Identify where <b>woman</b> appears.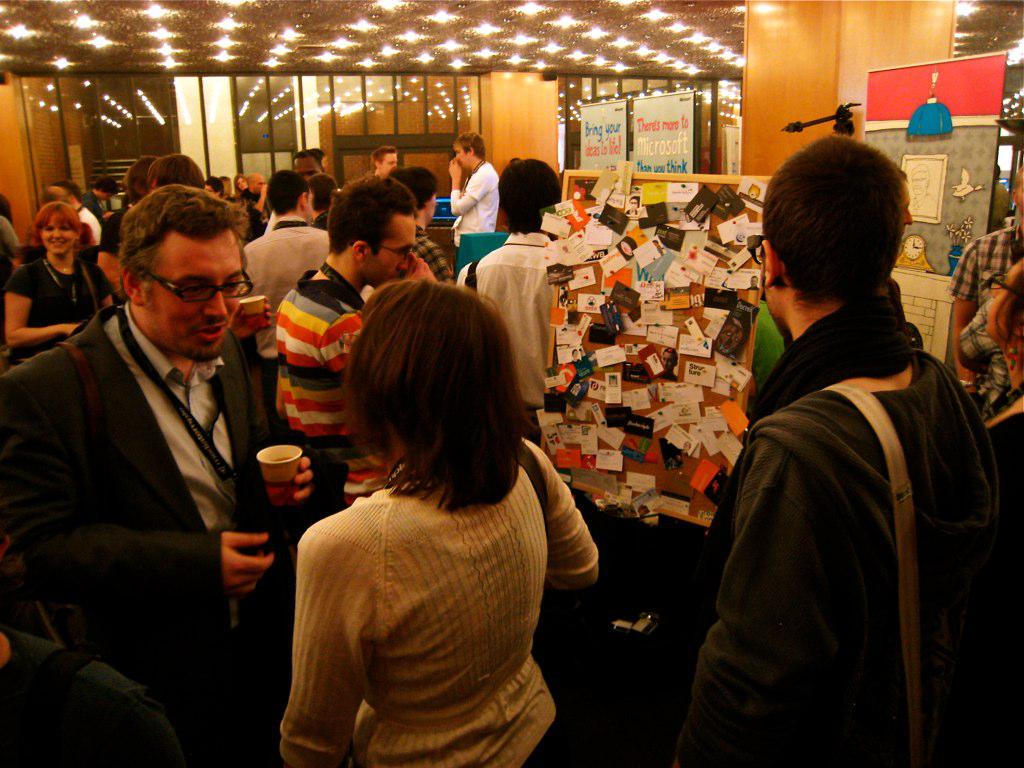
Appears at [left=228, top=174, right=252, bottom=204].
